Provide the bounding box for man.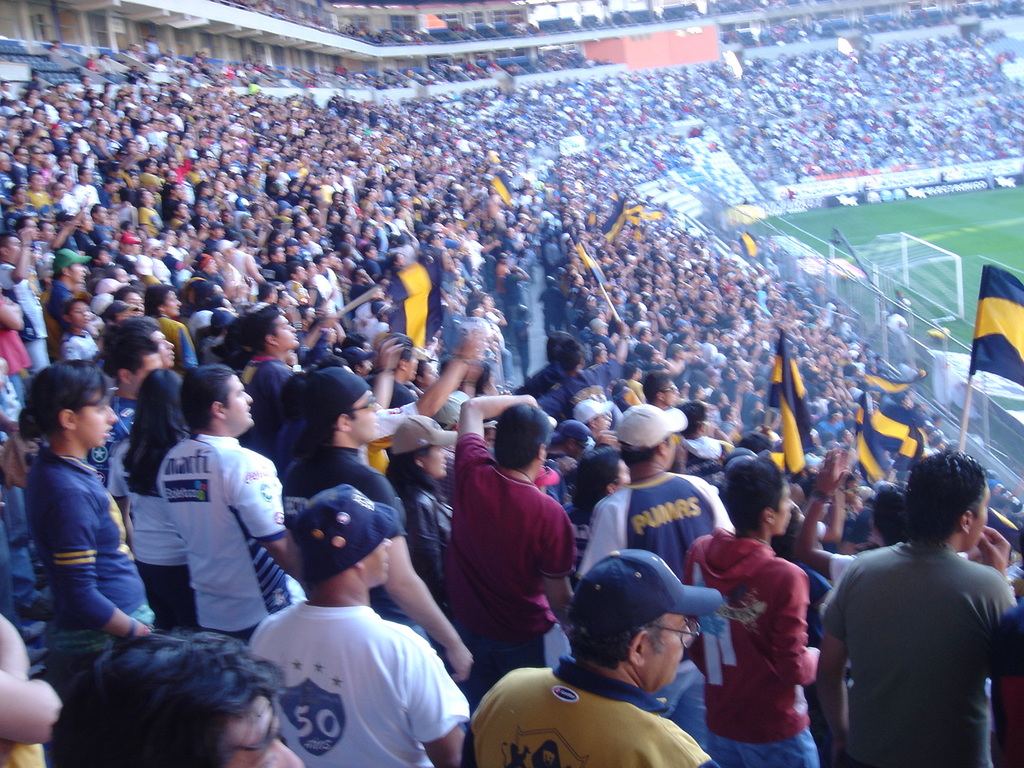
locate(442, 392, 570, 712).
